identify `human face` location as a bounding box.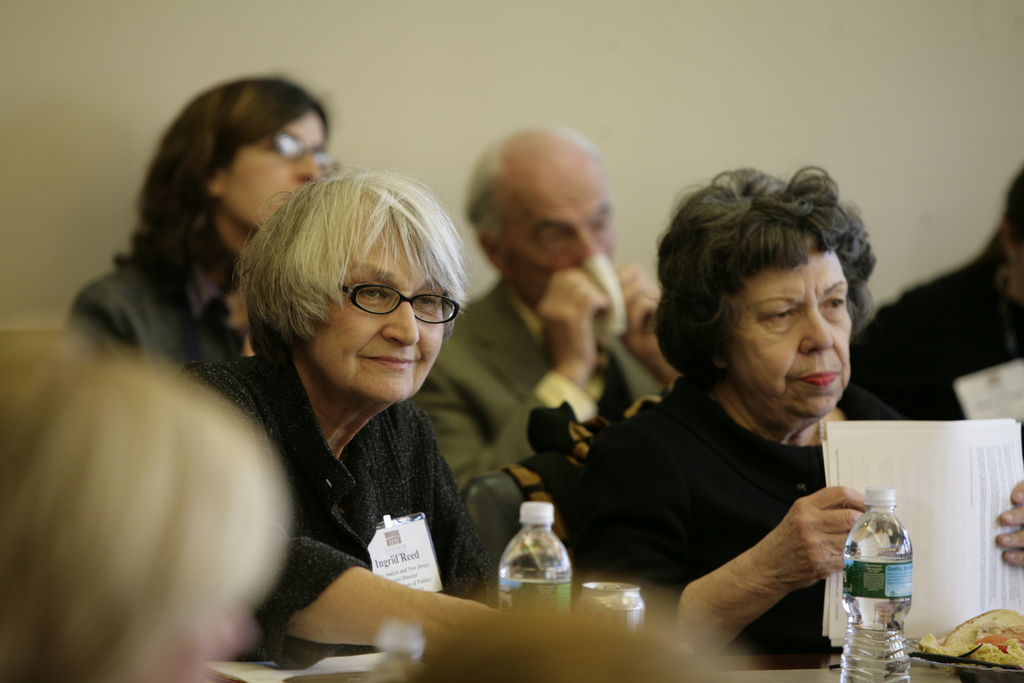
[225,106,325,237].
